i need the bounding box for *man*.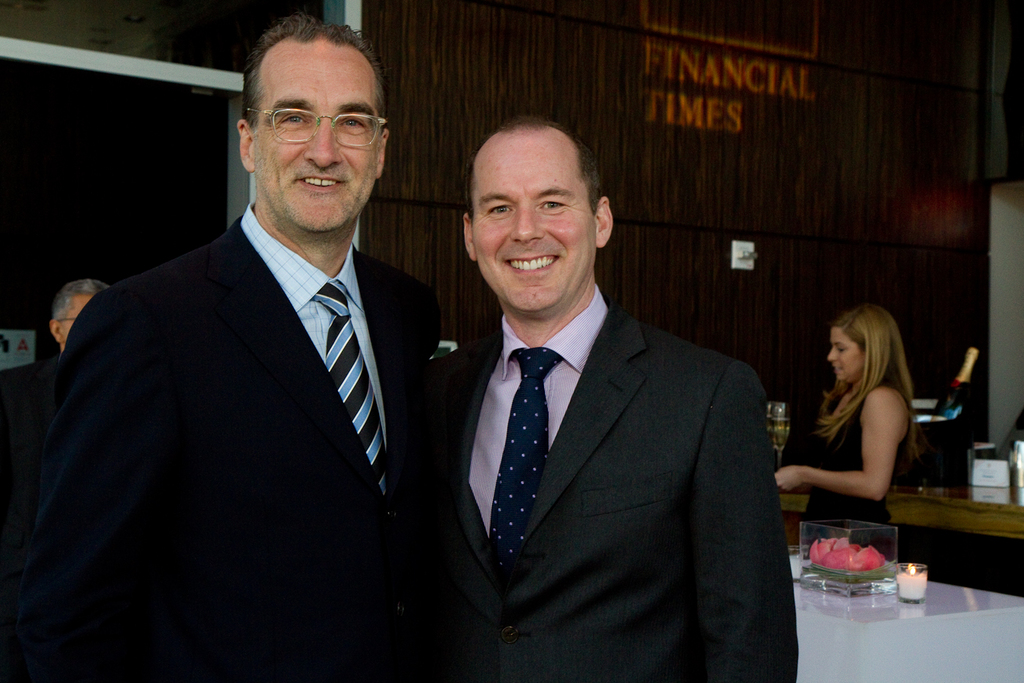
Here it is: {"left": 0, "top": 281, "right": 111, "bottom": 391}.
